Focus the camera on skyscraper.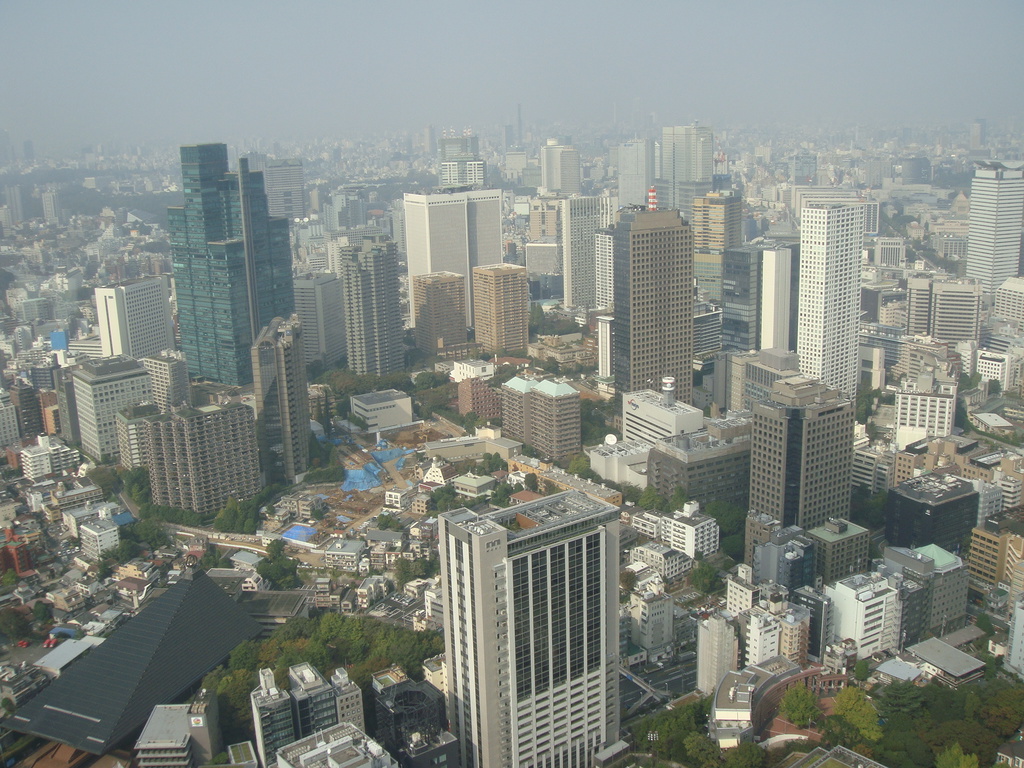
Focus region: bbox(413, 269, 457, 368).
